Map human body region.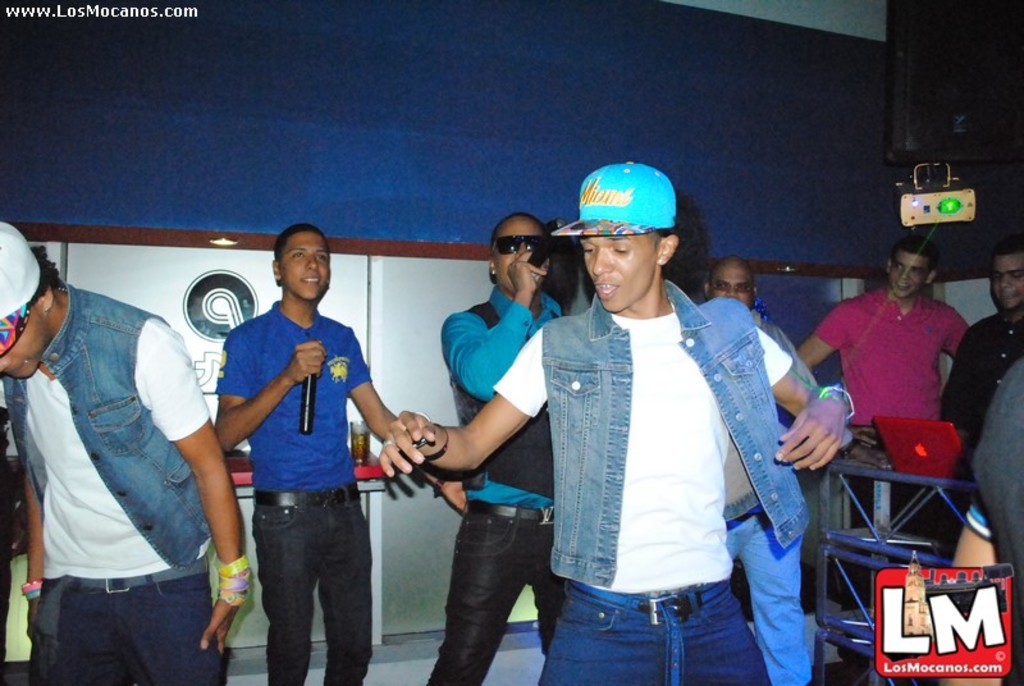
Mapped to pyautogui.locateOnScreen(426, 205, 566, 685).
